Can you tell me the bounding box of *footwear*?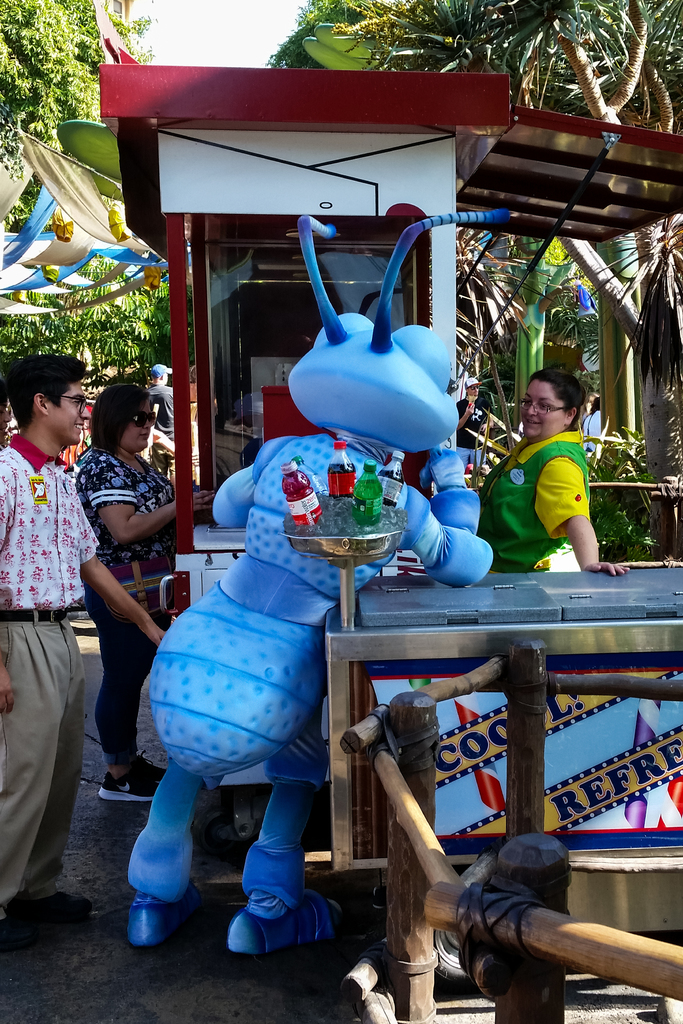
{"left": 0, "top": 904, "right": 79, "bottom": 939}.
